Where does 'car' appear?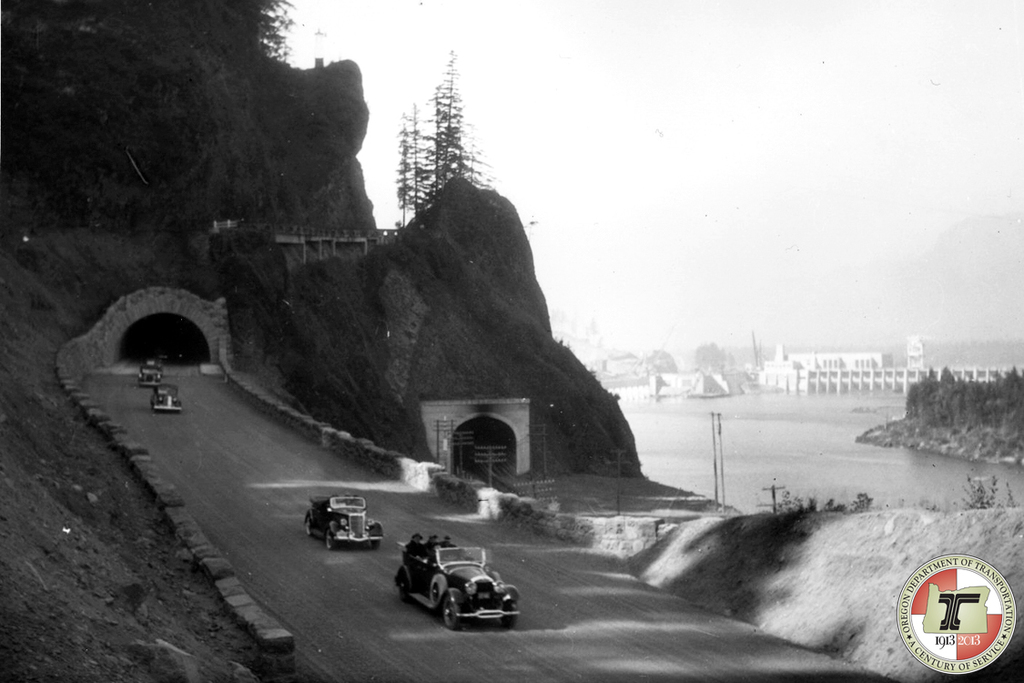
Appears at (137,356,165,384).
